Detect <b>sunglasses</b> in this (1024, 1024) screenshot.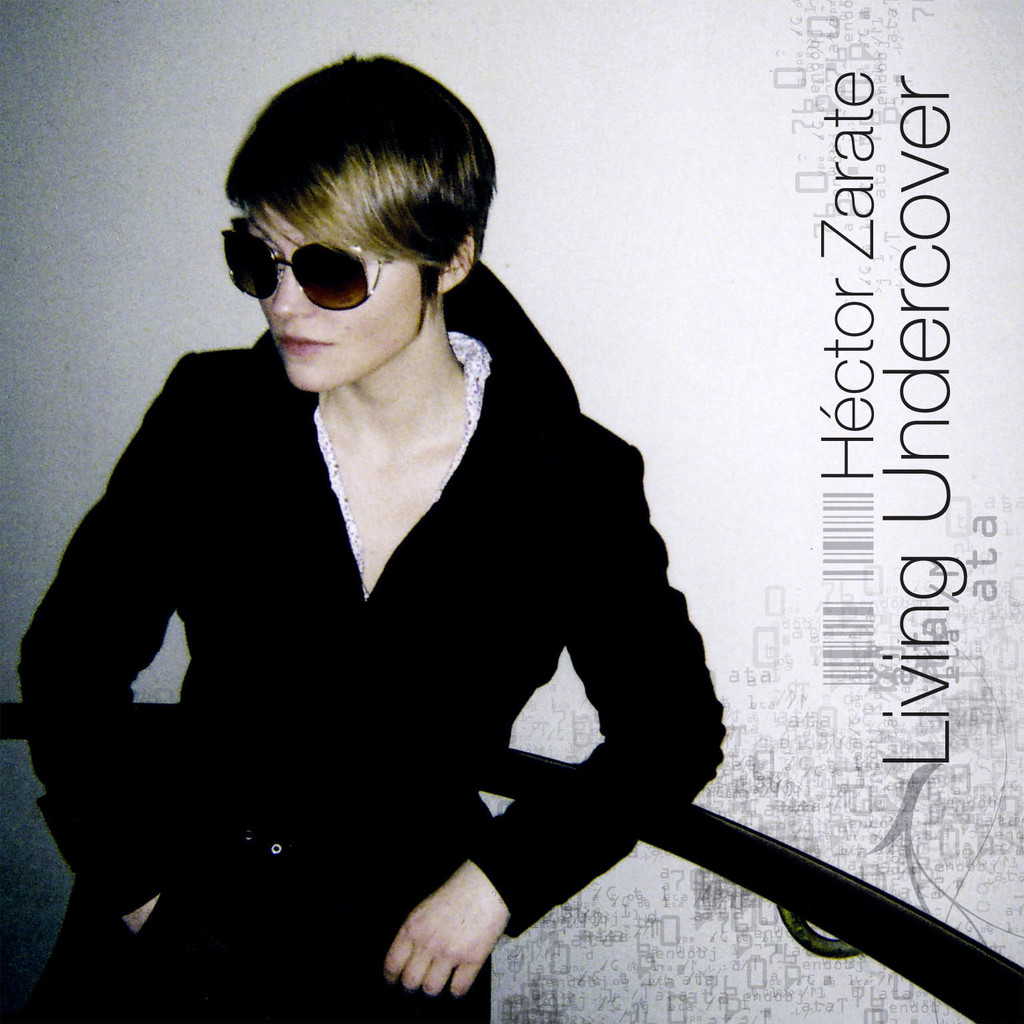
Detection: {"left": 221, "top": 224, "right": 378, "bottom": 308}.
